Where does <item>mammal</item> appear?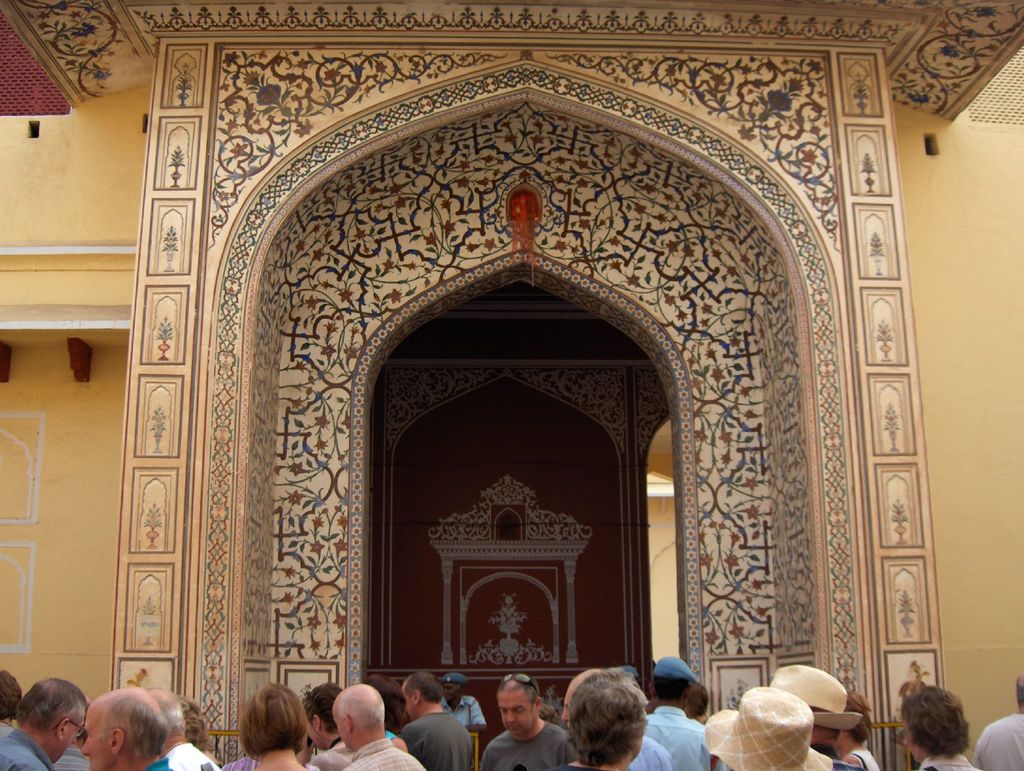
Appears at crop(360, 674, 406, 739).
